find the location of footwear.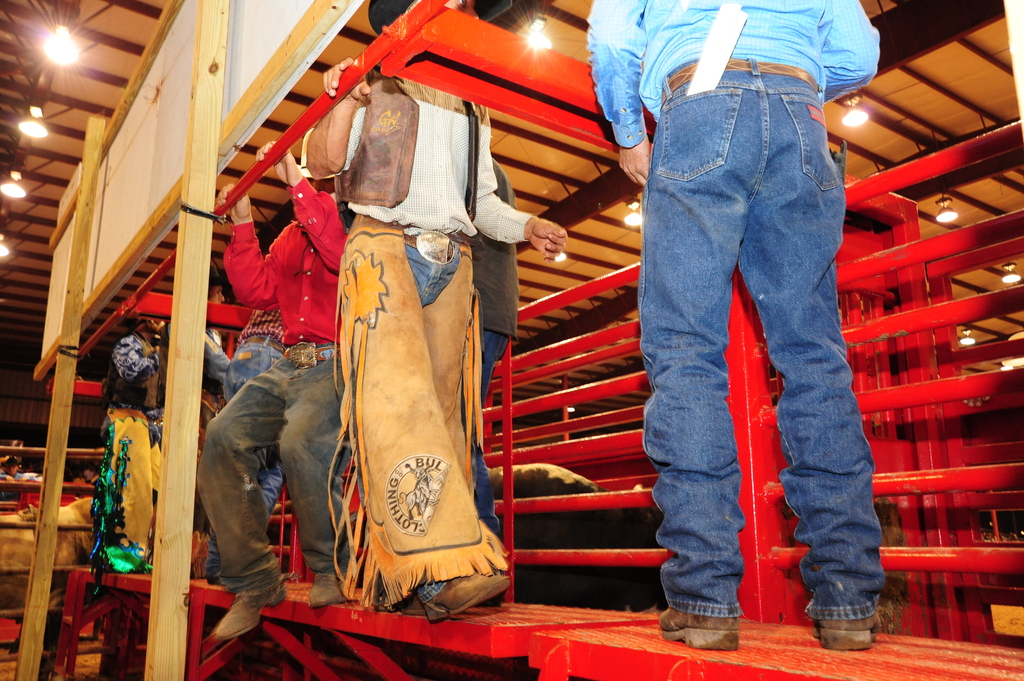
Location: (x1=307, y1=571, x2=353, y2=608).
